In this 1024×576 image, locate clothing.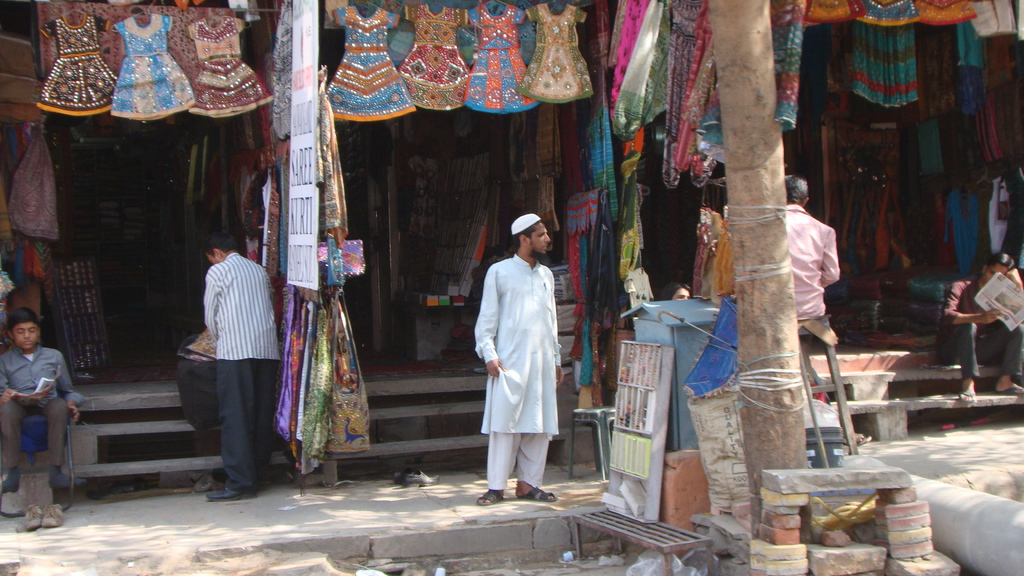
Bounding box: x1=406, y1=4, x2=467, y2=115.
